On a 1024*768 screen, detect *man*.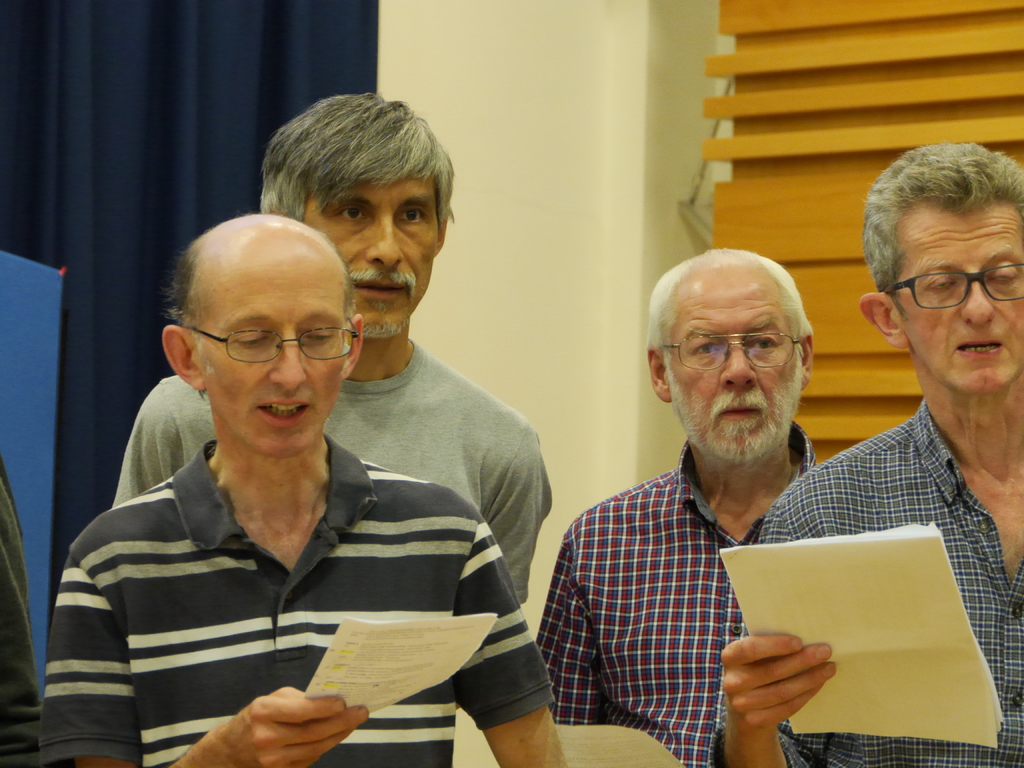
bbox=[34, 212, 578, 767].
